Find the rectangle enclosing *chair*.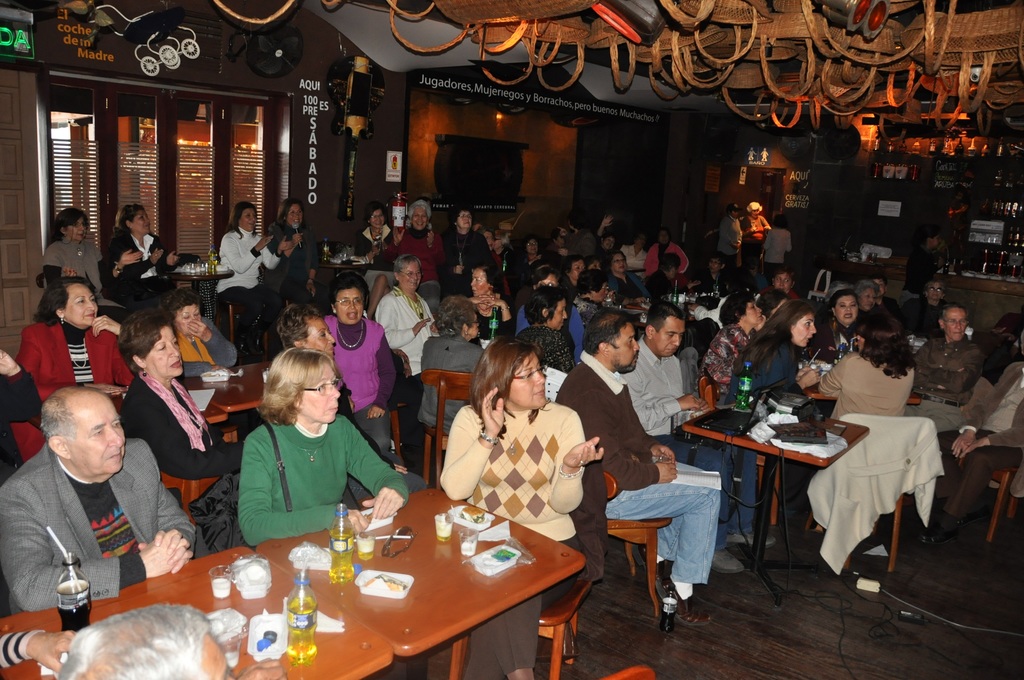
bbox=(604, 519, 674, 610).
